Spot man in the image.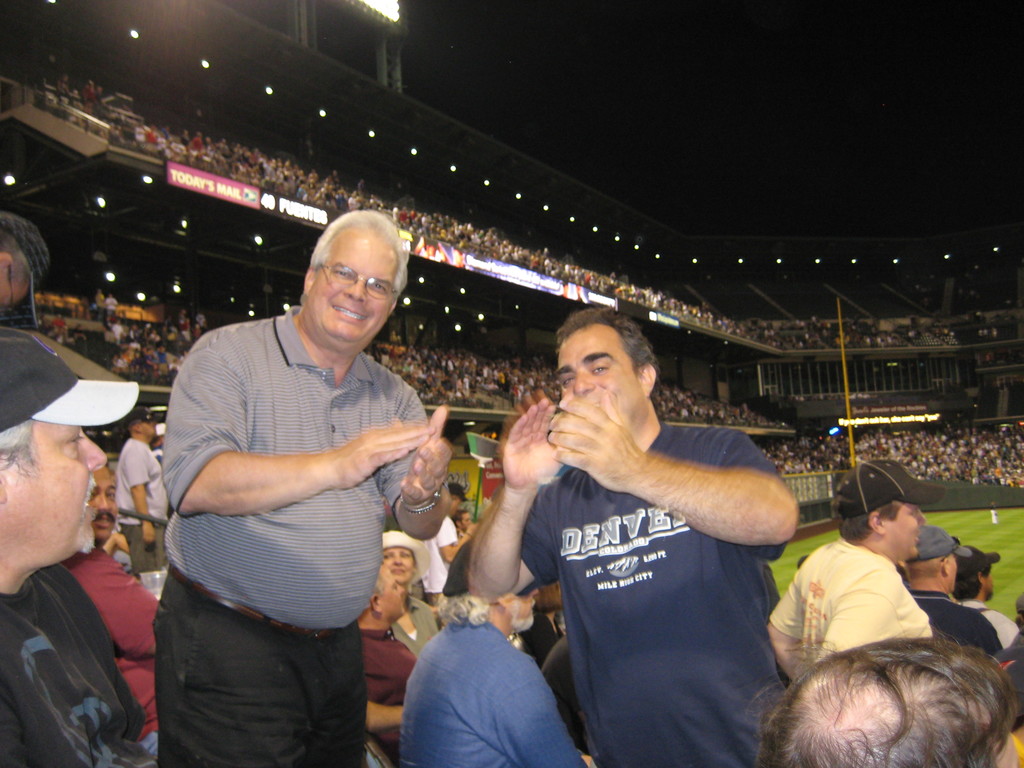
man found at [352, 566, 417, 767].
